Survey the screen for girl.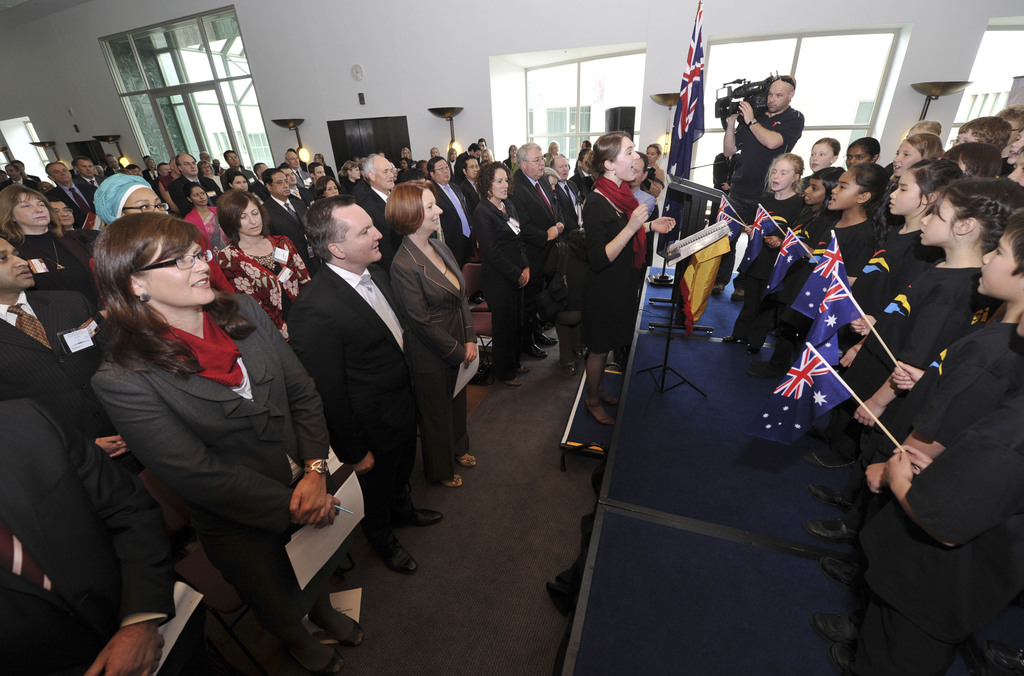
Survey found: (751, 146, 800, 290).
